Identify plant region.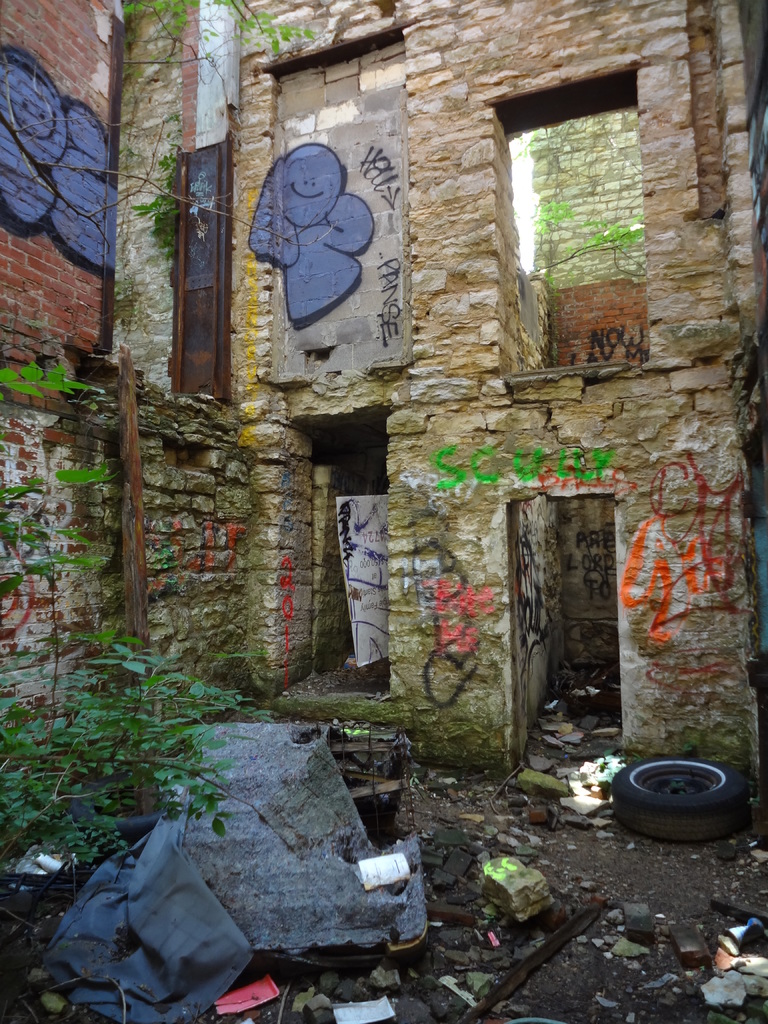
Region: select_region(584, 218, 648, 249).
